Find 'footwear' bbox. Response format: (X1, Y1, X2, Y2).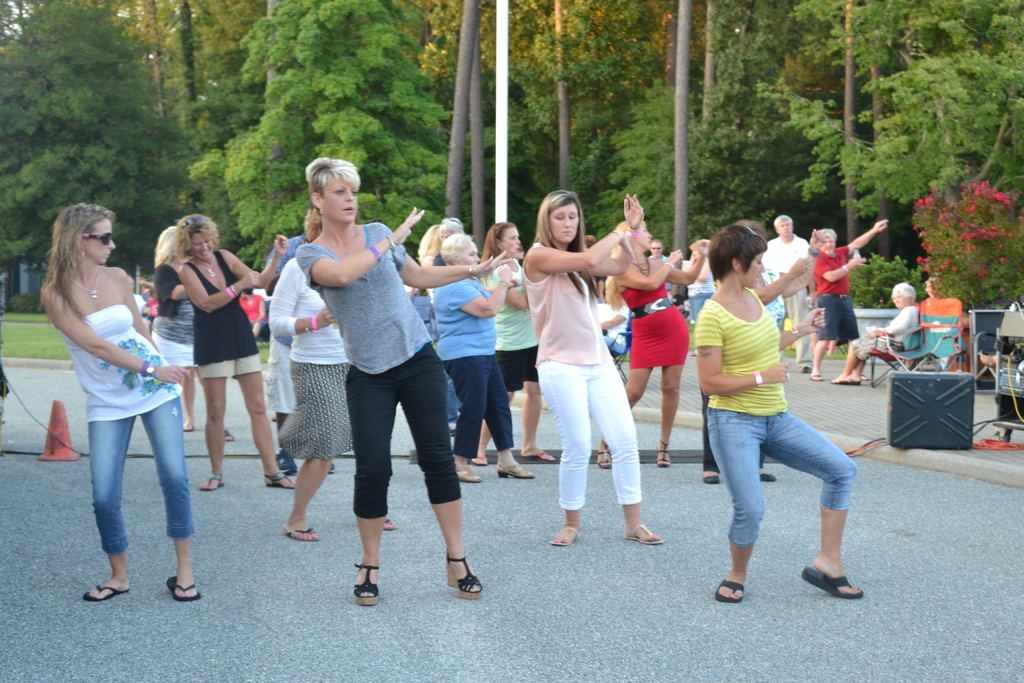
(454, 462, 484, 484).
